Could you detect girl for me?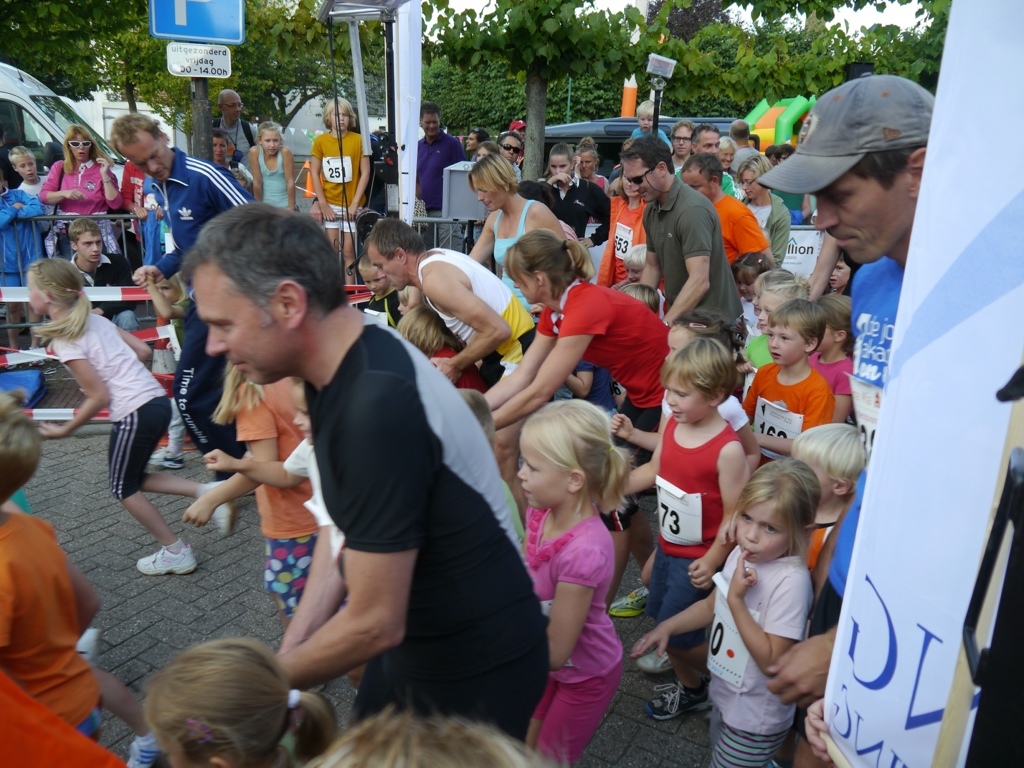
Detection result: x1=185, y1=357, x2=299, y2=626.
